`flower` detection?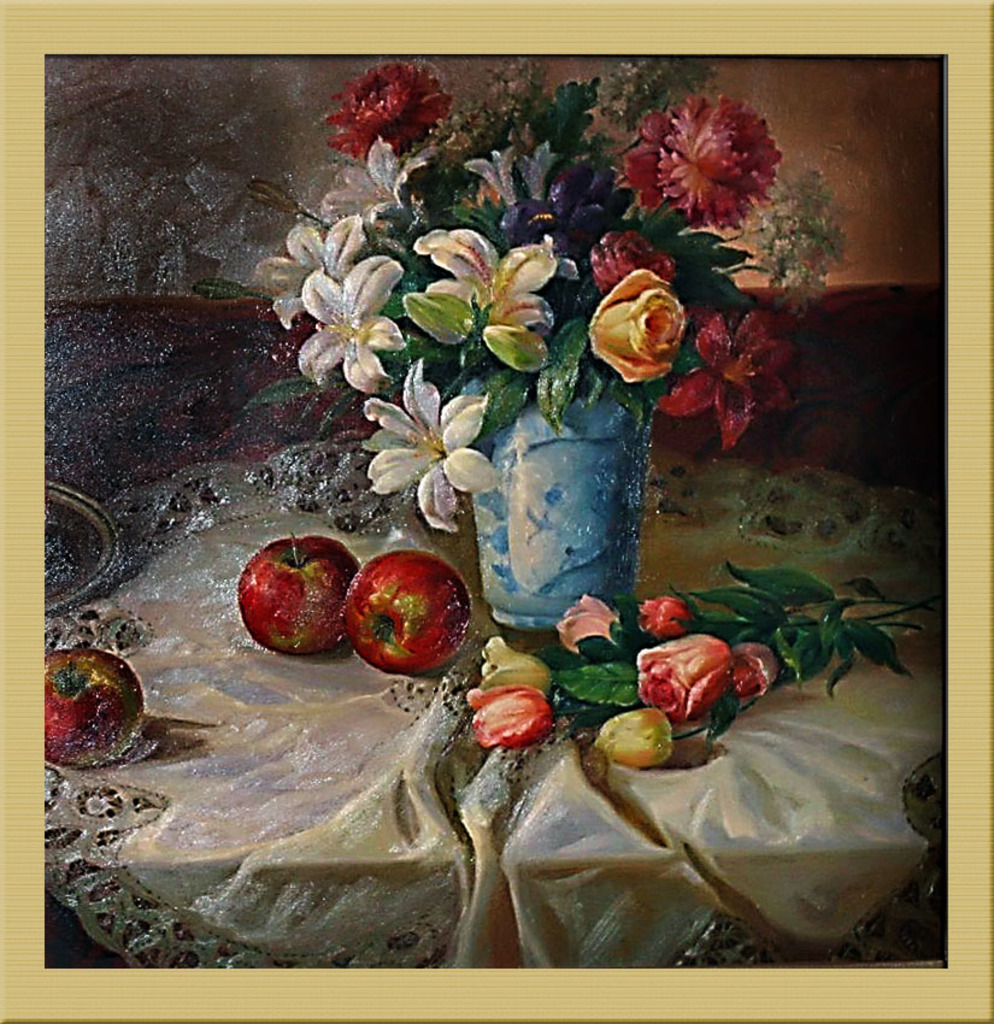
pyautogui.locateOnScreen(577, 230, 670, 294)
